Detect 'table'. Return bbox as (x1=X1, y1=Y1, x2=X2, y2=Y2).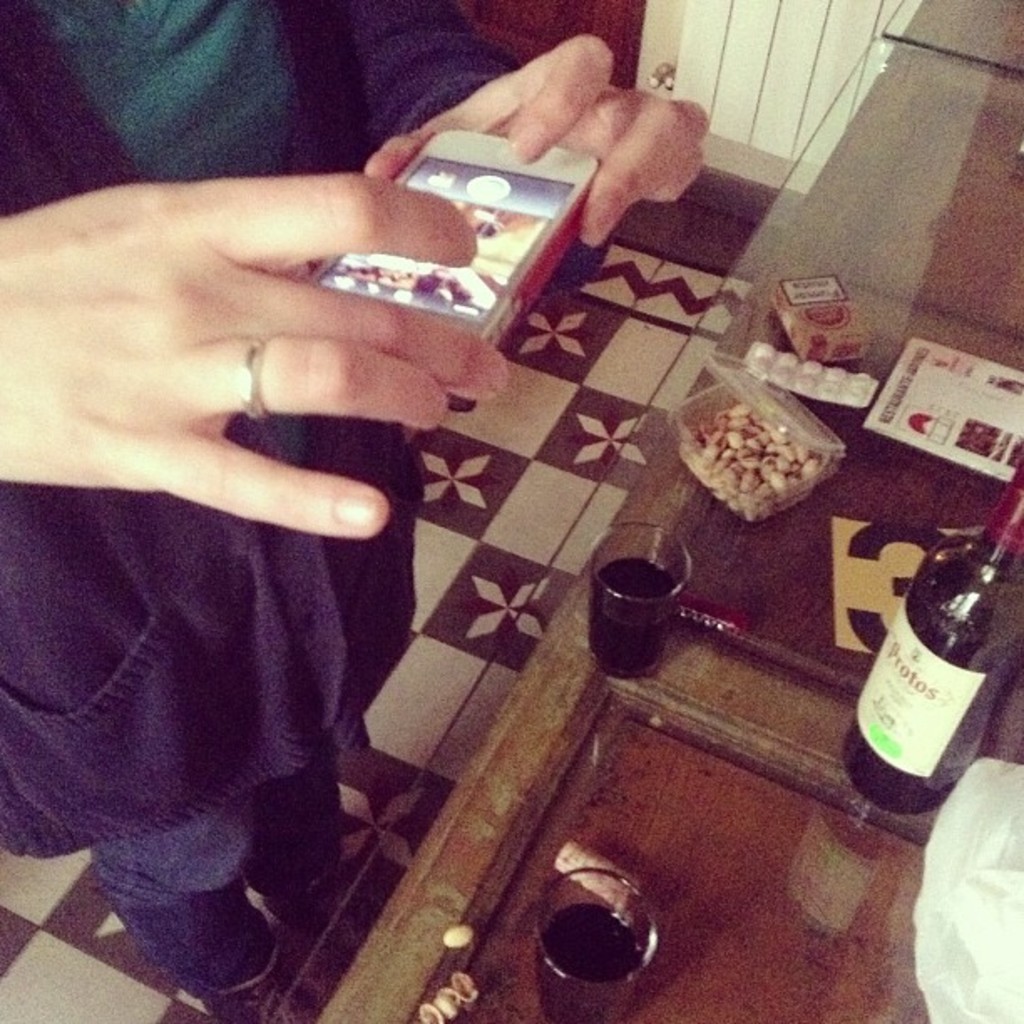
(x1=316, y1=0, x2=1022, y2=1022).
